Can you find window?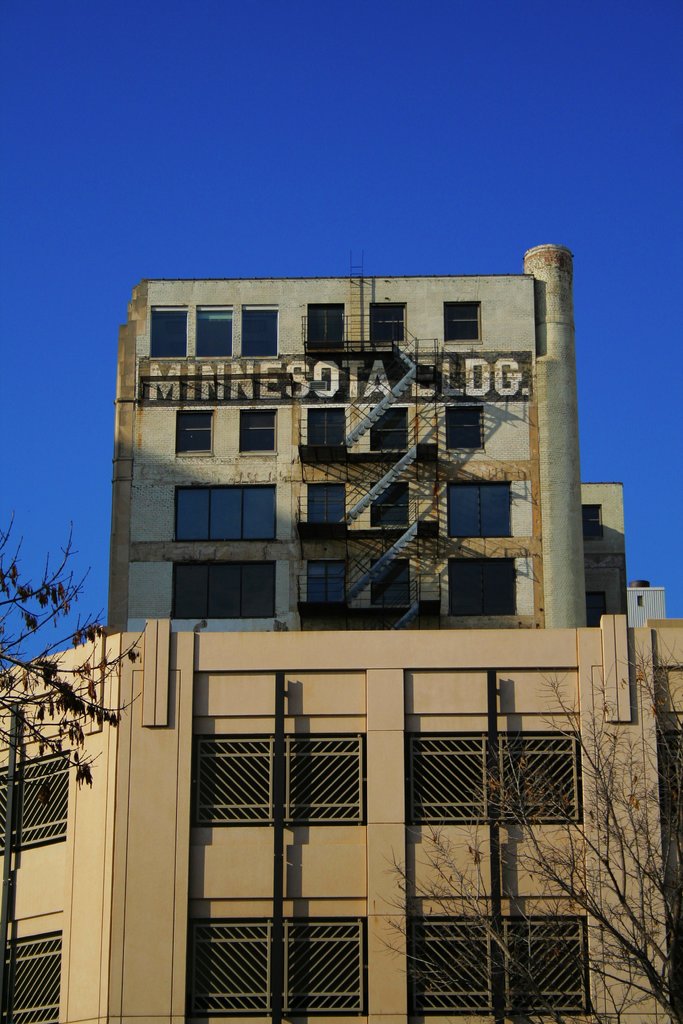
Yes, bounding box: bbox(306, 557, 347, 606).
